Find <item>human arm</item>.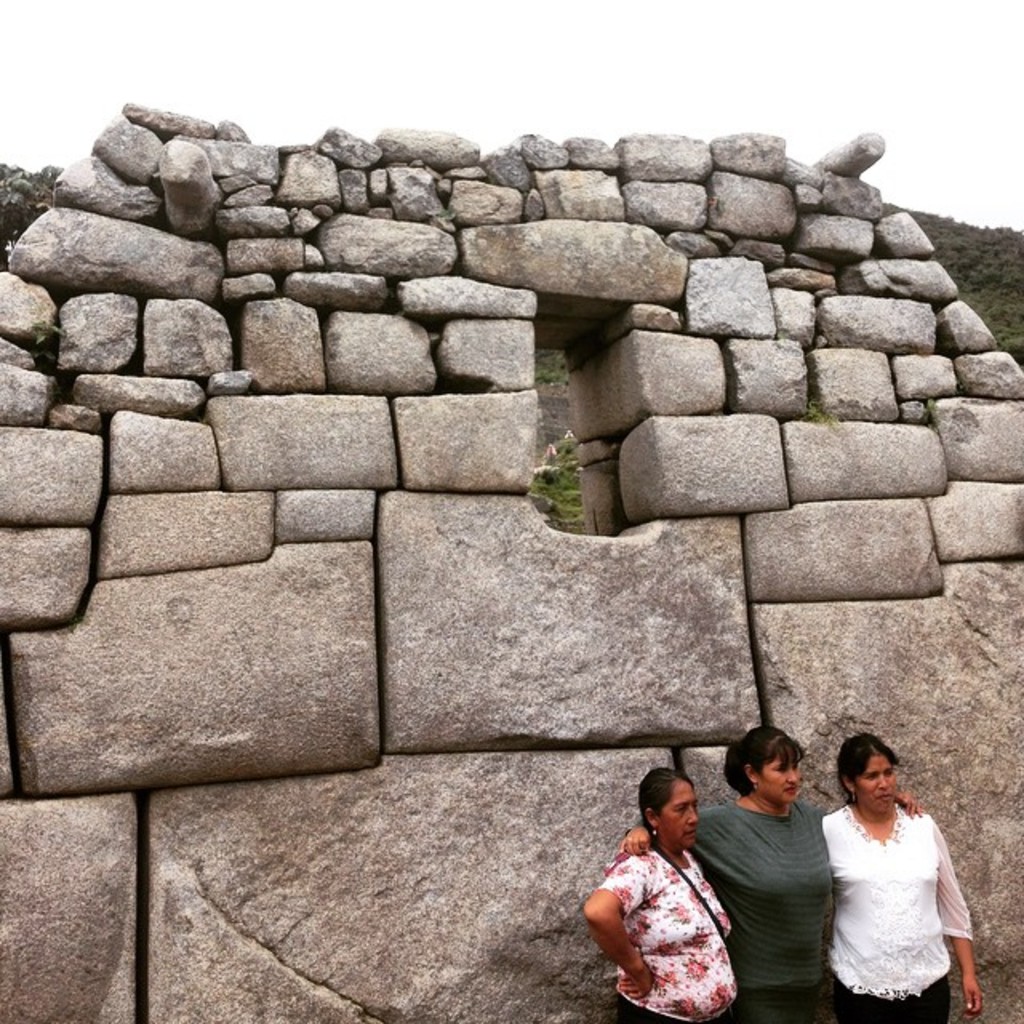
[821,787,930,821].
